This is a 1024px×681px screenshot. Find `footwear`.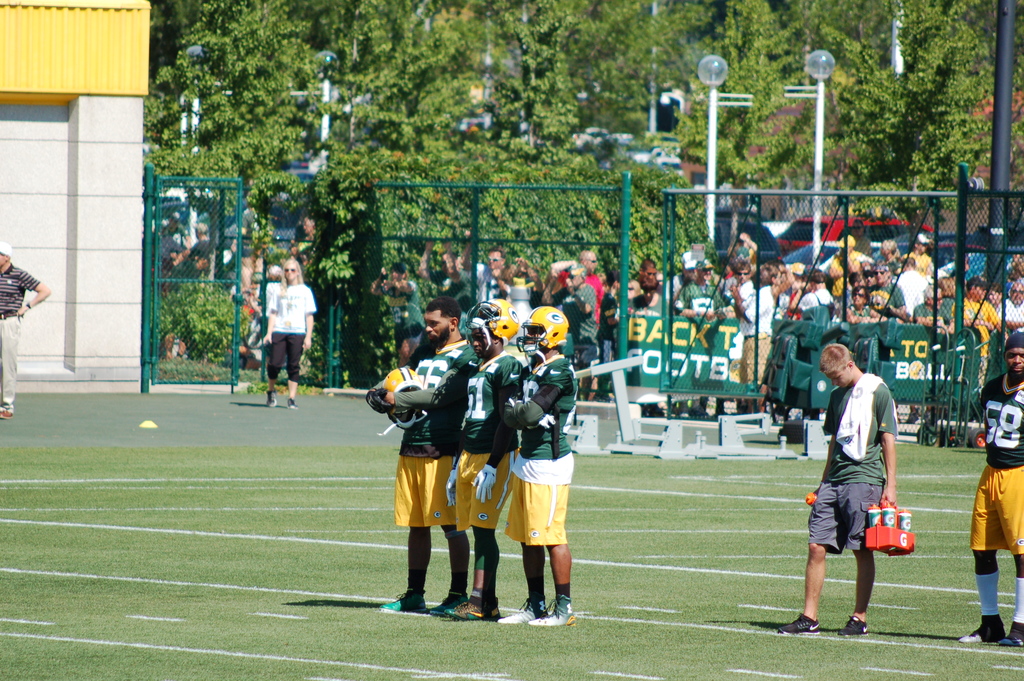
Bounding box: [430, 592, 467, 618].
